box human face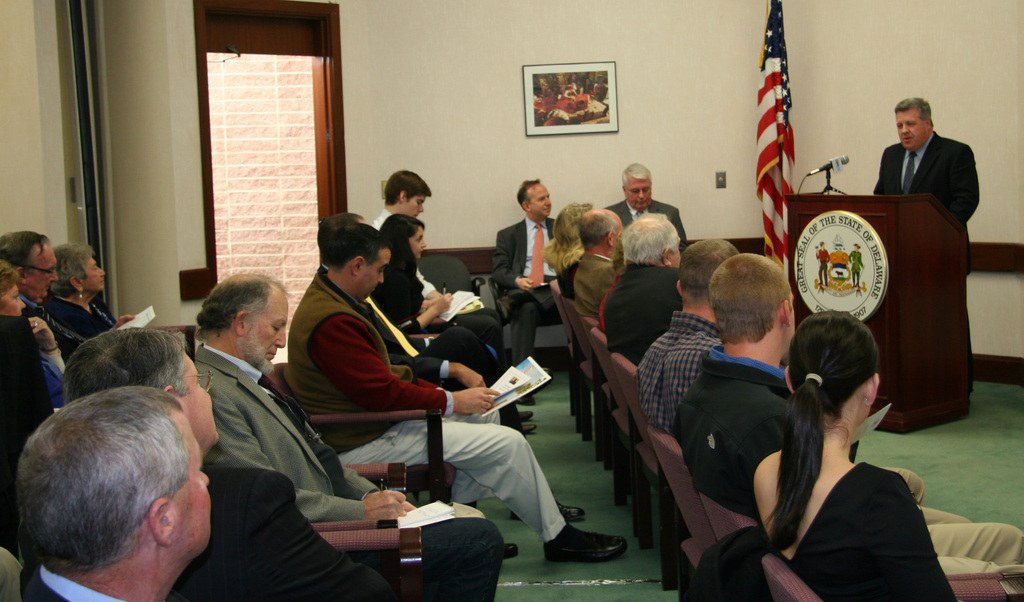
<bbox>79, 252, 106, 290</bbox>
